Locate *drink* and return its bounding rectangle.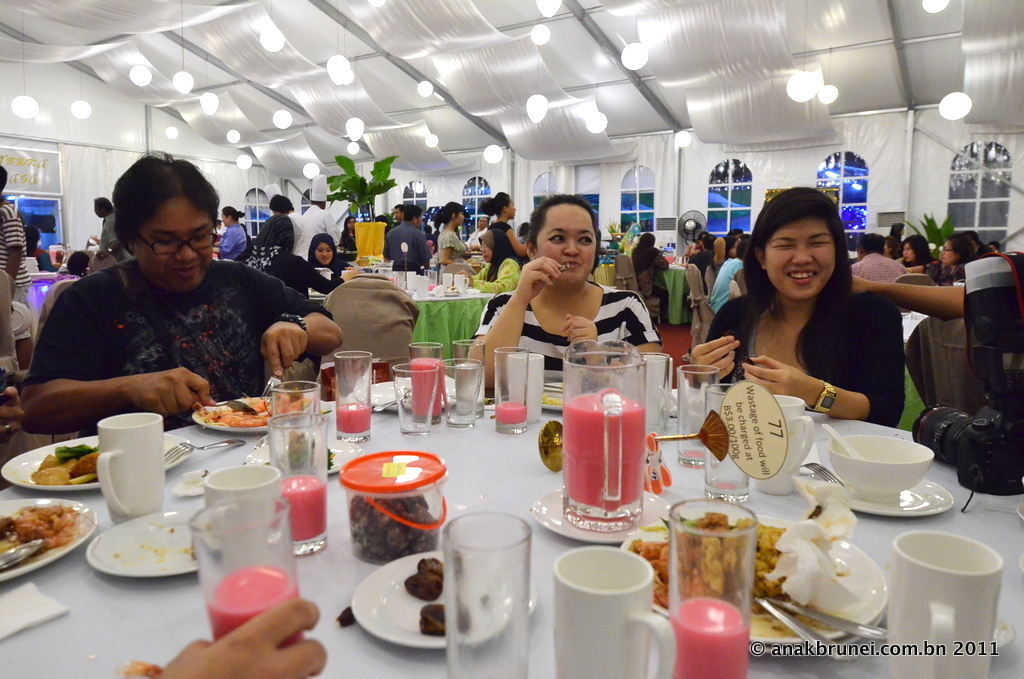
detection(409, 355, 434, 413).
